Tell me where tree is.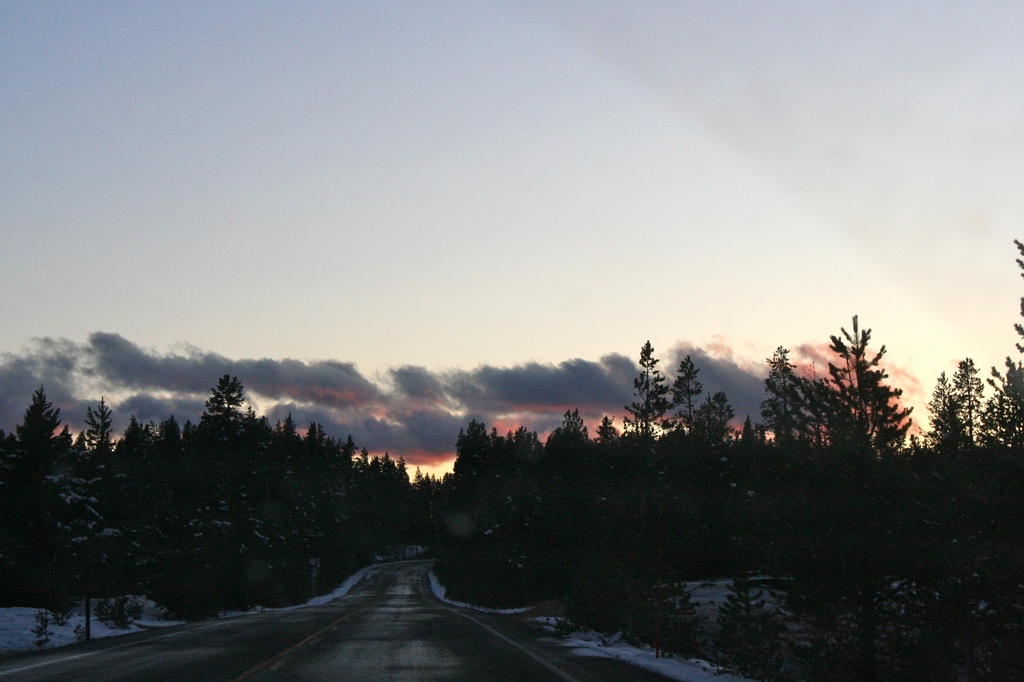
tree is at [x1=931, y1=377, x2=968, y2=453].
